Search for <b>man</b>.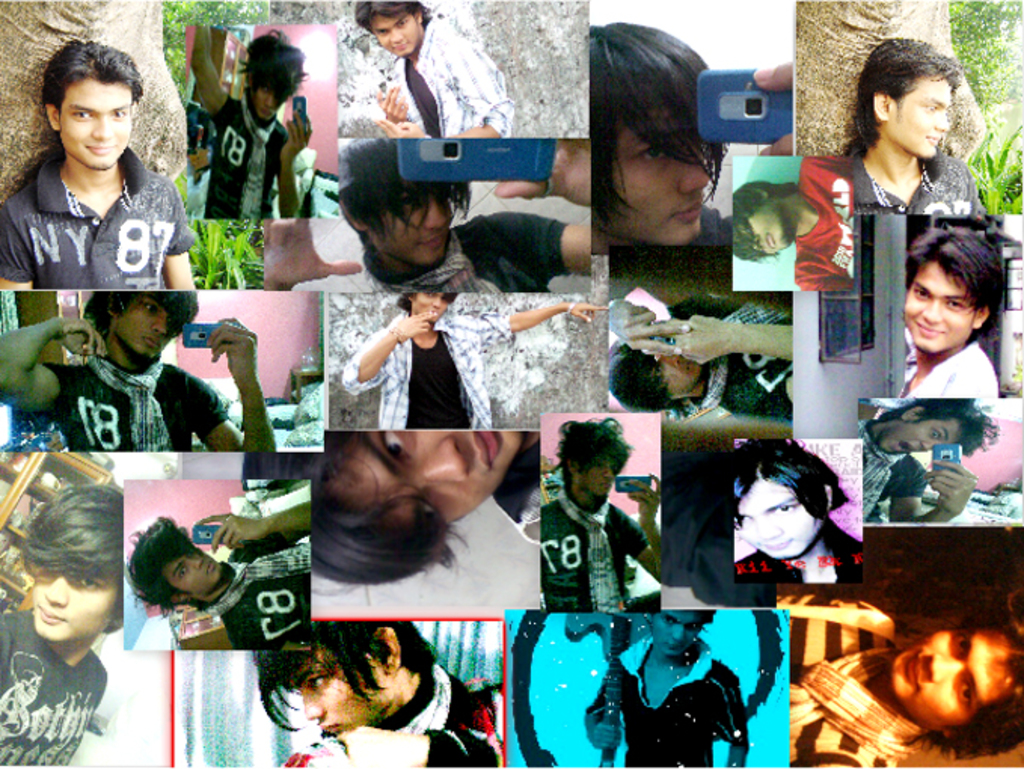
Found at Rect(205, 24, 314, 219).
